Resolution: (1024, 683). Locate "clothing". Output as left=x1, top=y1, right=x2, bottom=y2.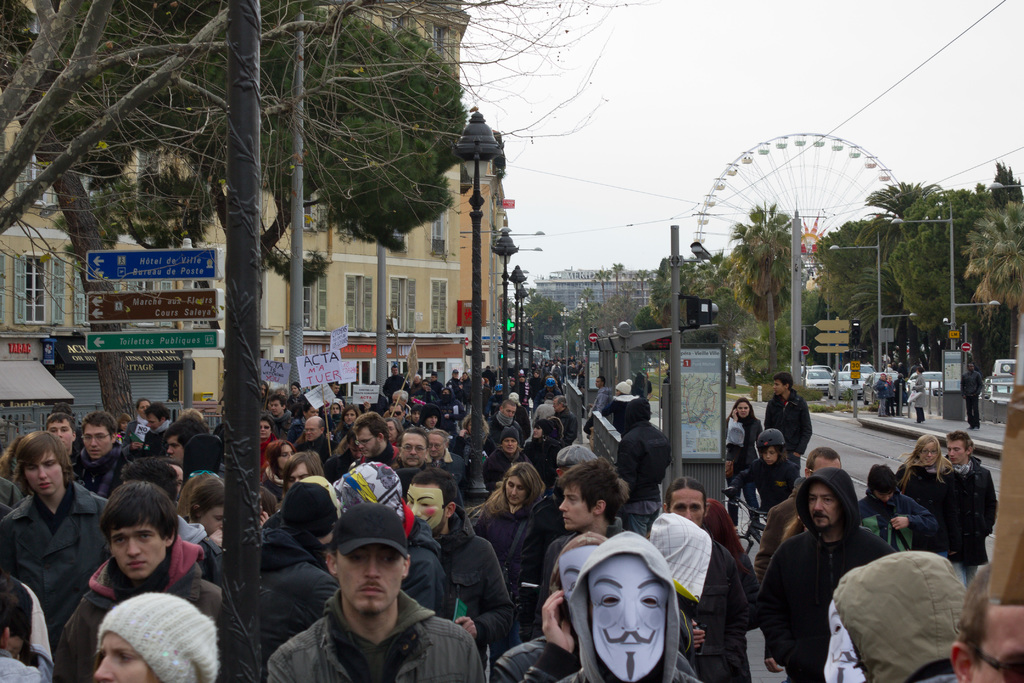
left=768, top=391, right=808, bottom=466.
